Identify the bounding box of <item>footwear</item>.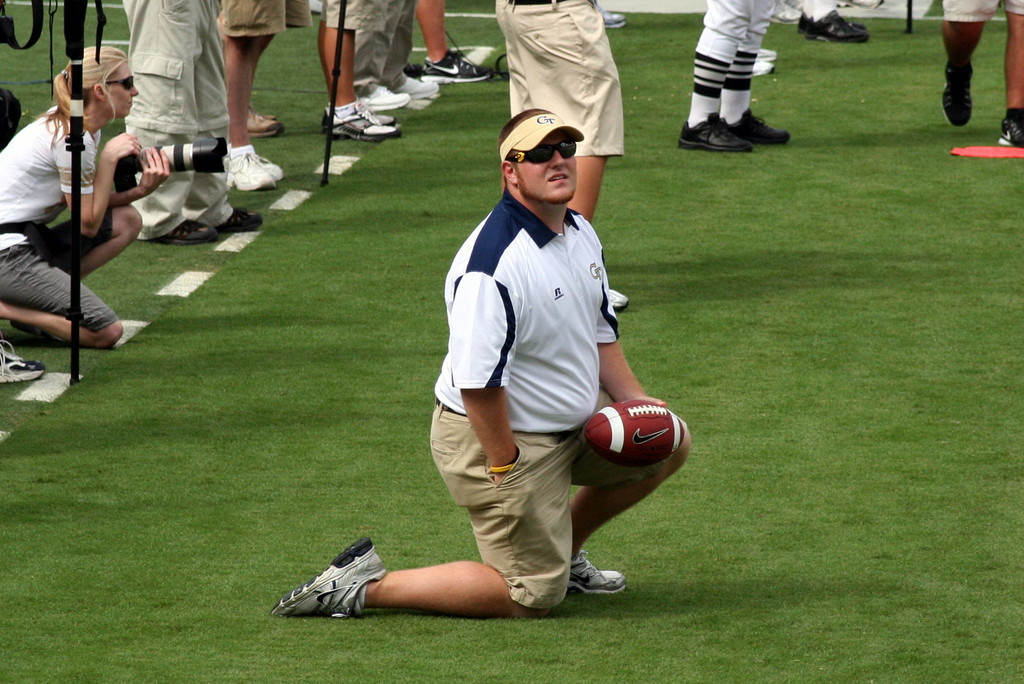
x1=285, y1=548, x2=392, y2=624.
